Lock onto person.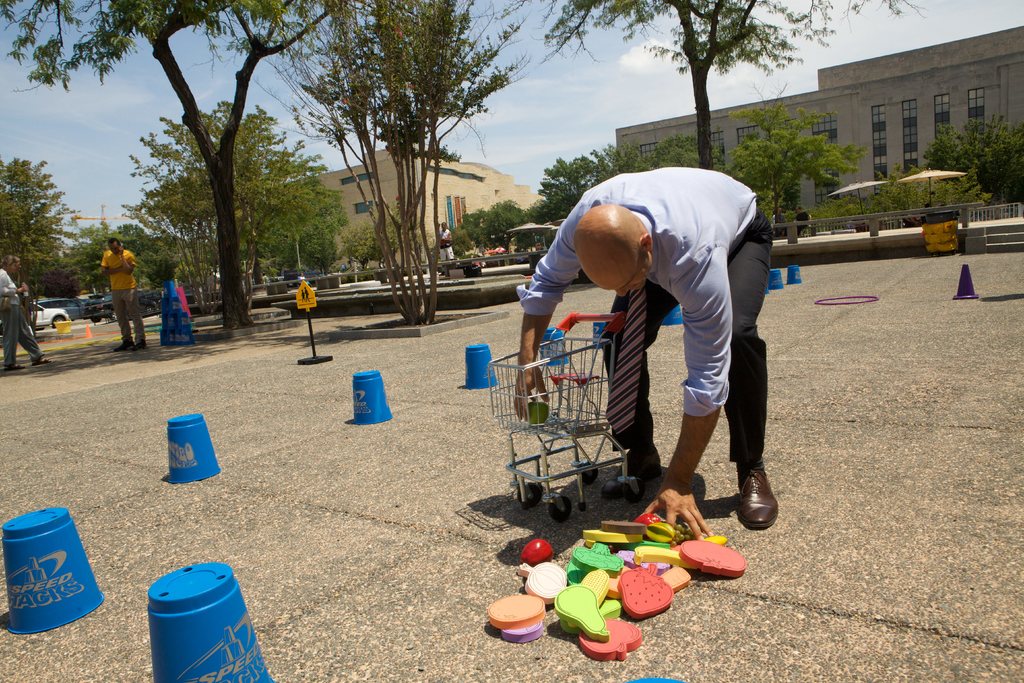
Locked: BBox(520, 149, 773, 541).
